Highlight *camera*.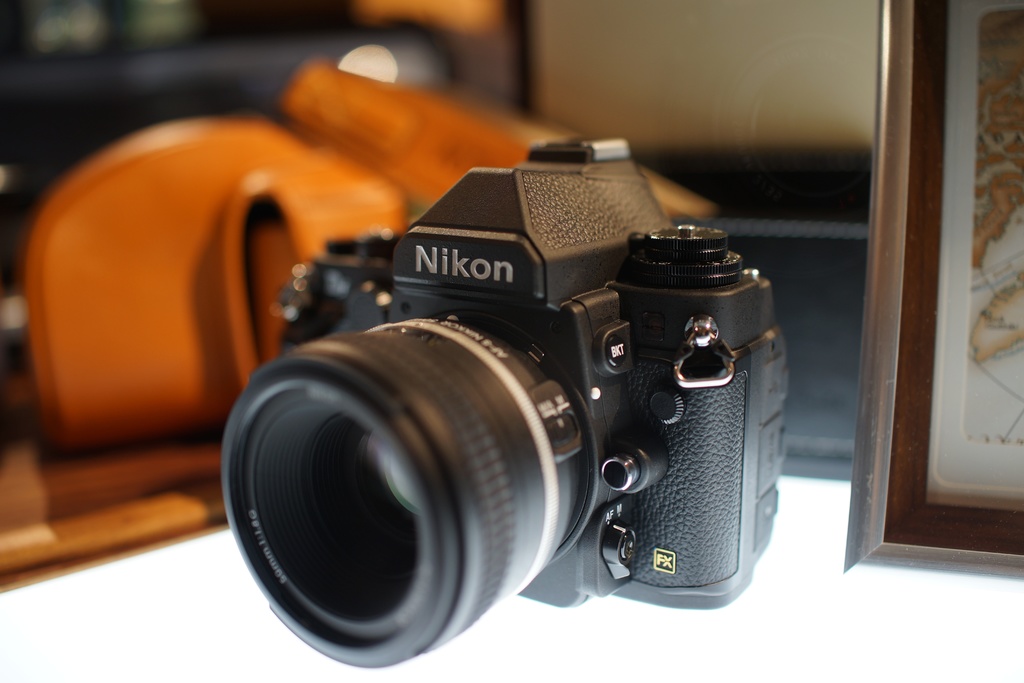
Highlighted region: 217, 133, 790, 677.
